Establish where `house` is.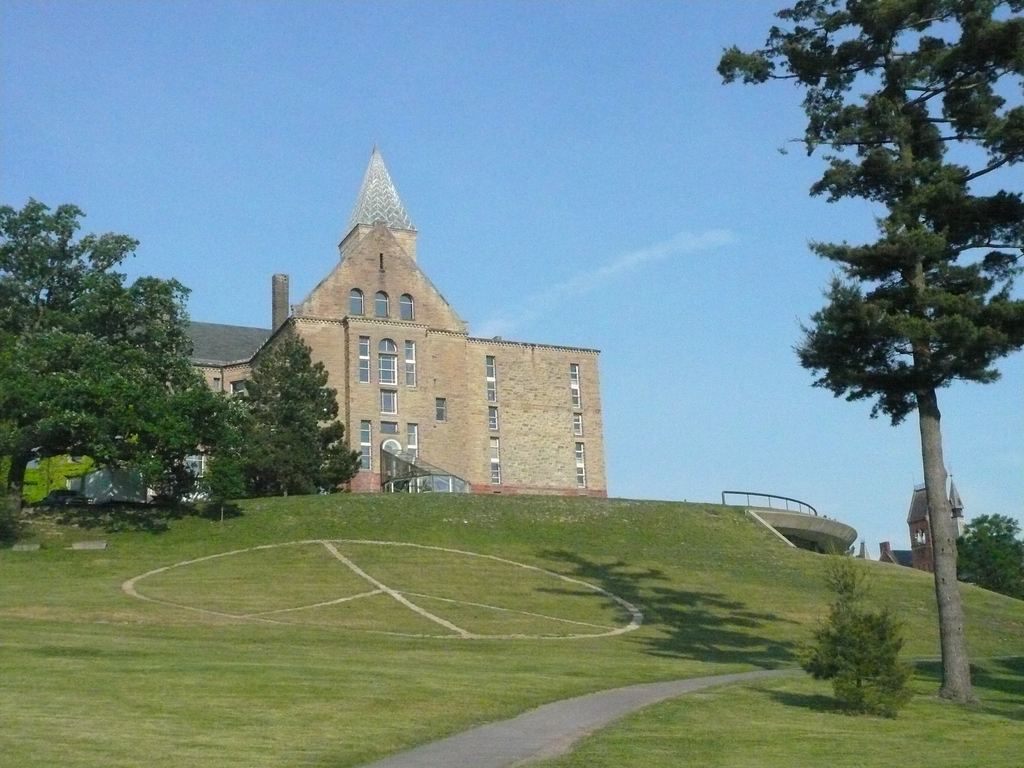
Established at 150:139:603:495.
